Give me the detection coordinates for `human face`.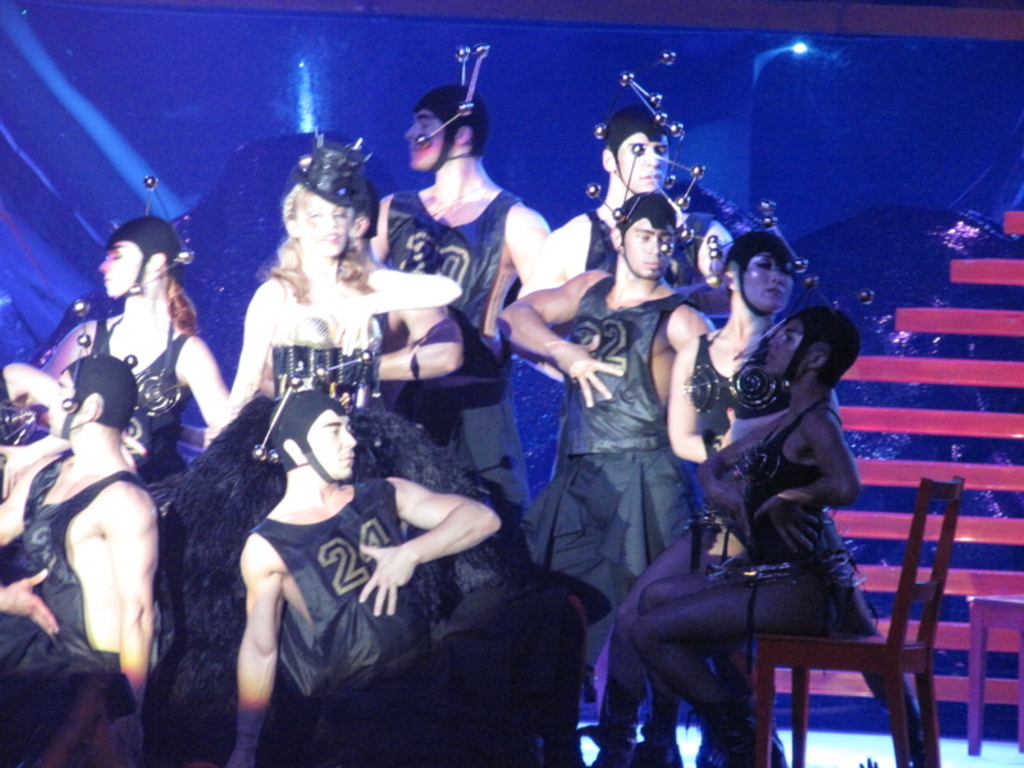
<bbox>739, 250, 792, 310</bbox>.
